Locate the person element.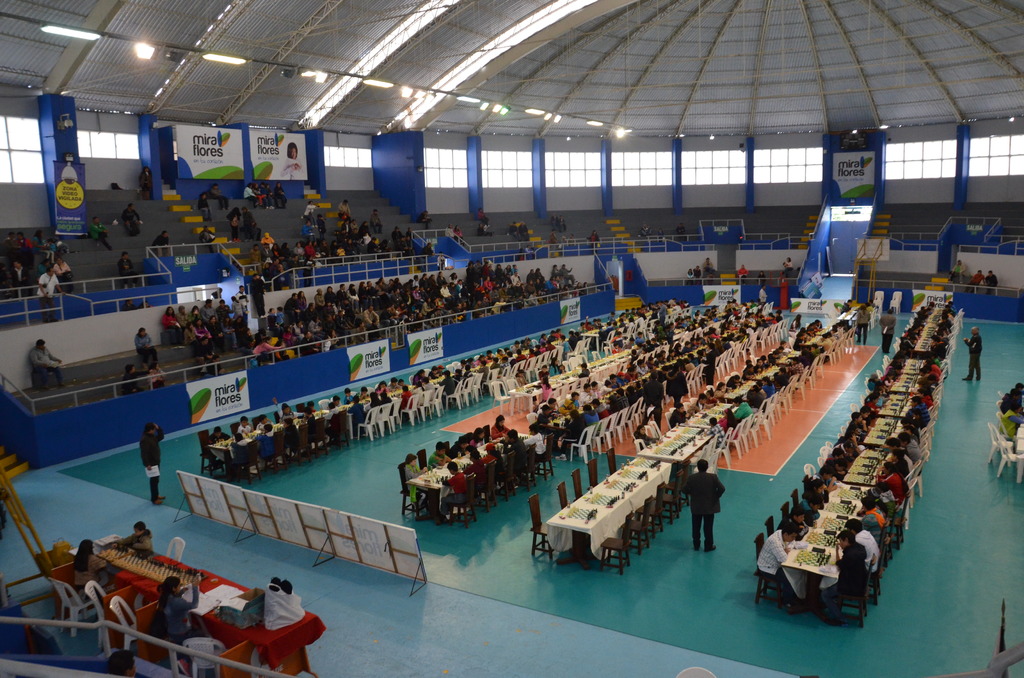
Element bbox: x1=380 y1=240 x2=388 y2=258.
